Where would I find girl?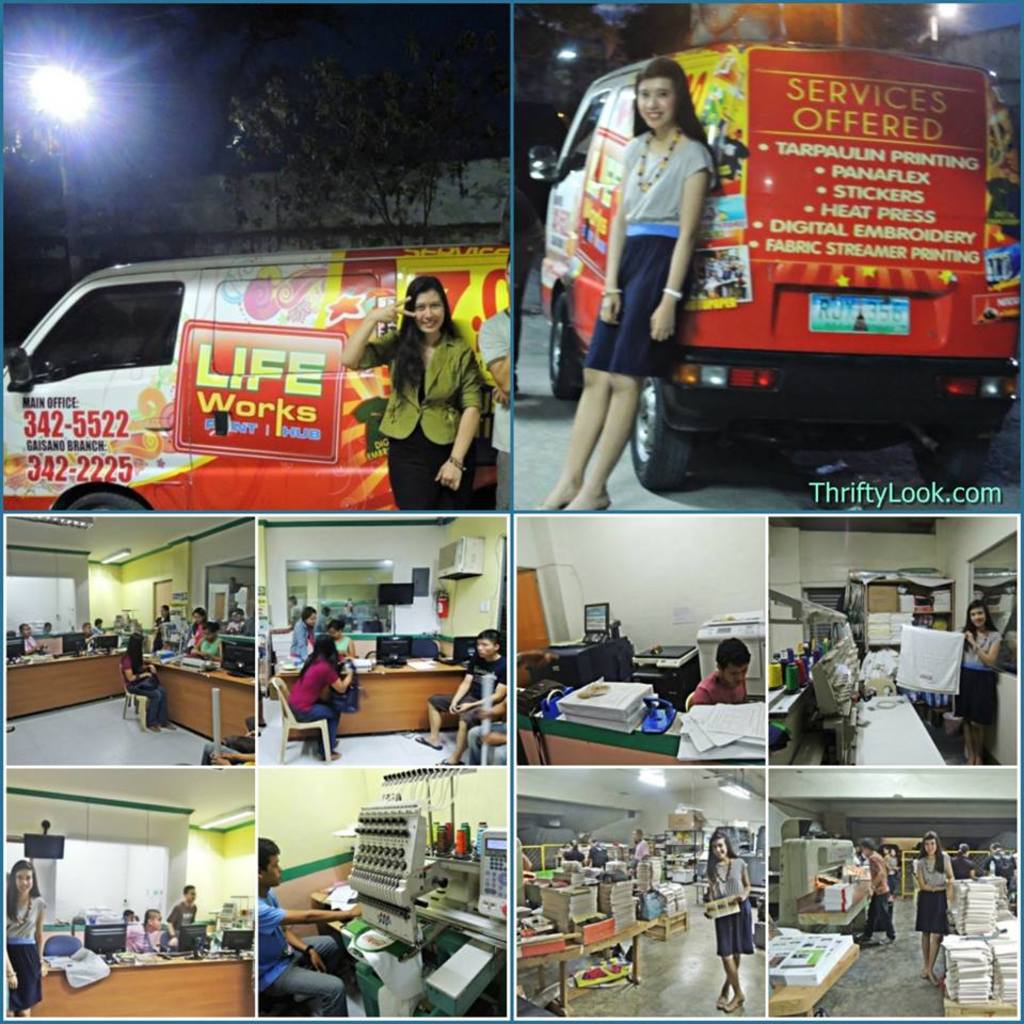
At box=[530, 50, 720, 513].
